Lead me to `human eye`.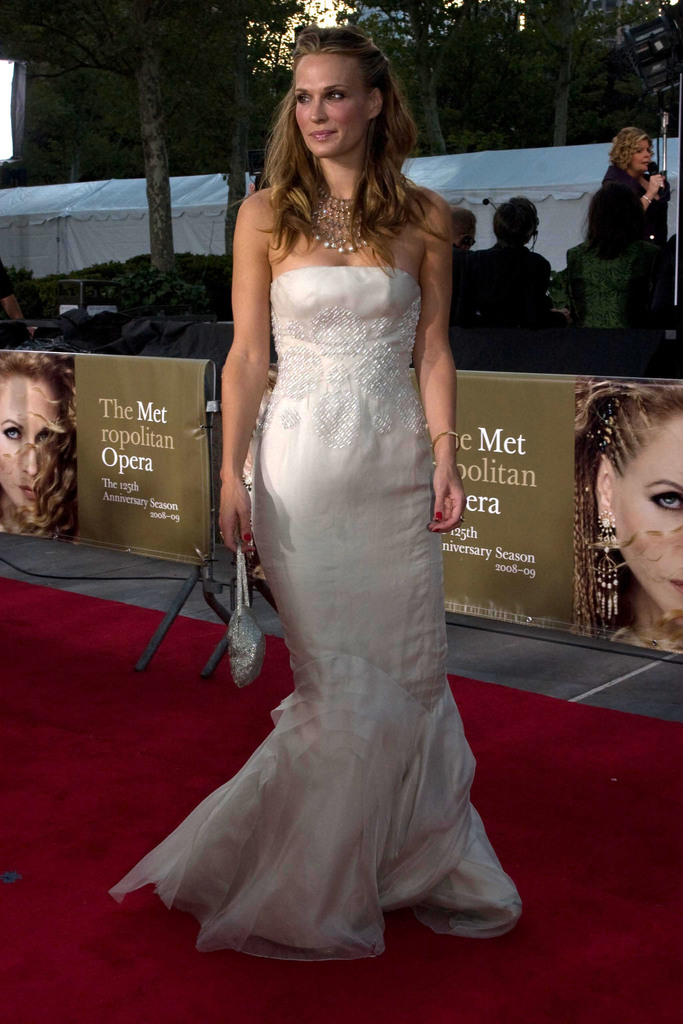
Lead to bbox=(2, 428, 19, 442).
